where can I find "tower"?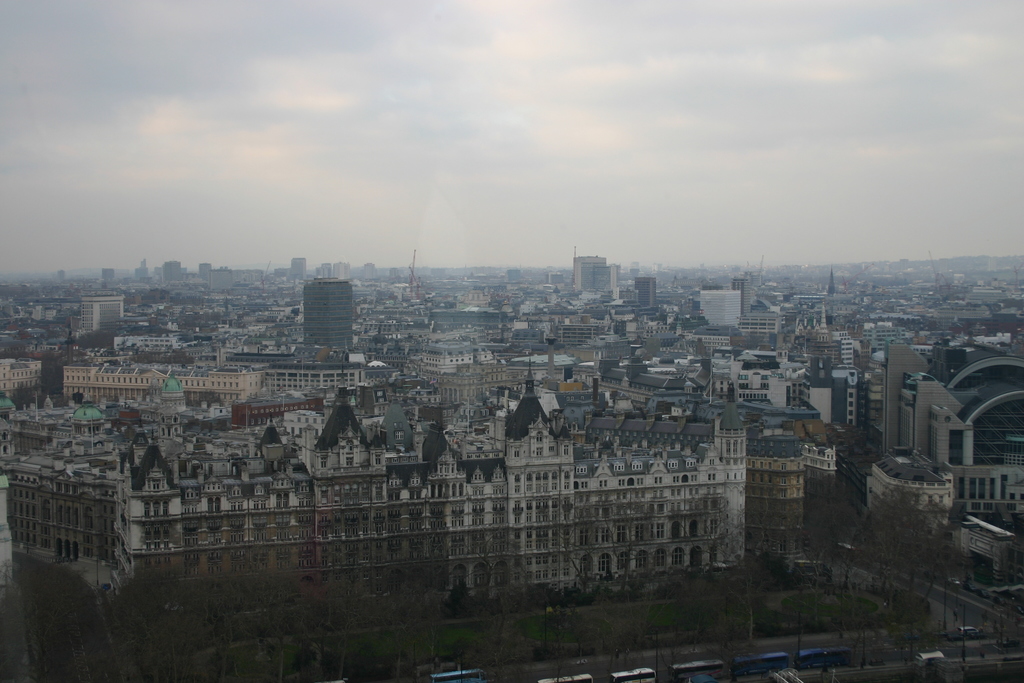
You can find it at Rect(296, 259, 362, 362).
